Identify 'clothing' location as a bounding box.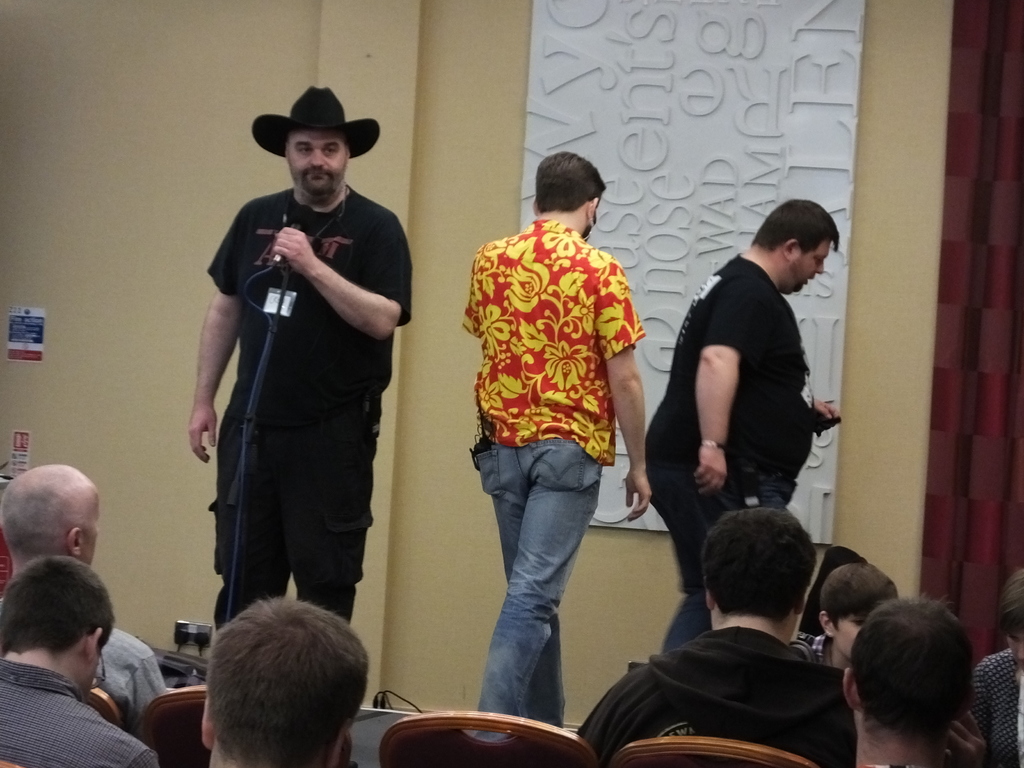
bbox(646, 252, 815, 655).
